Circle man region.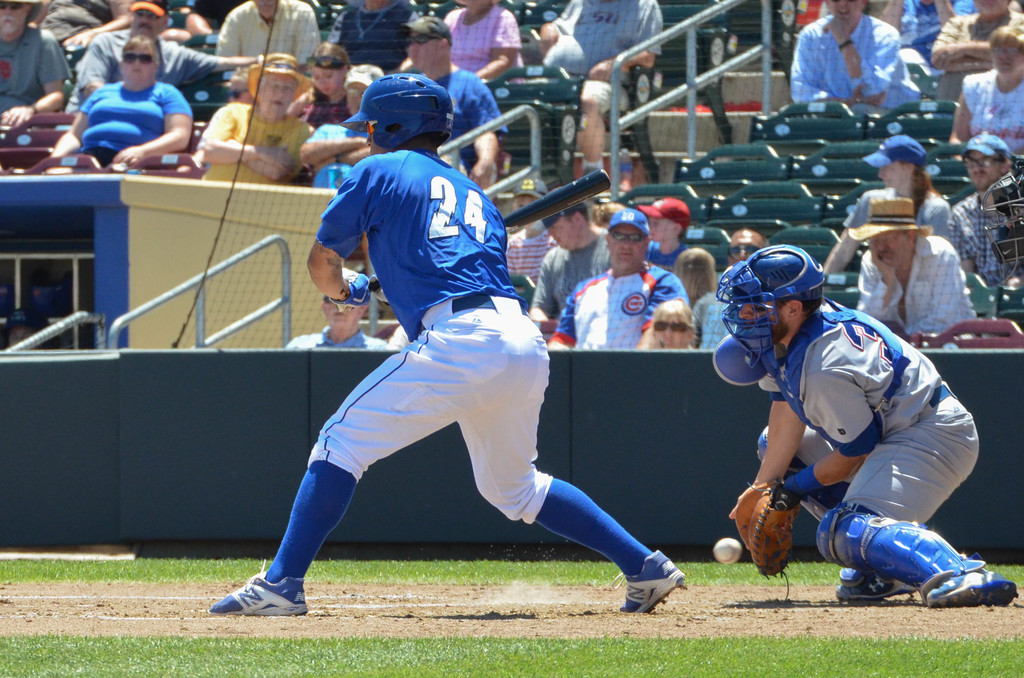
Region: crop(211, 75, 684, 612).
